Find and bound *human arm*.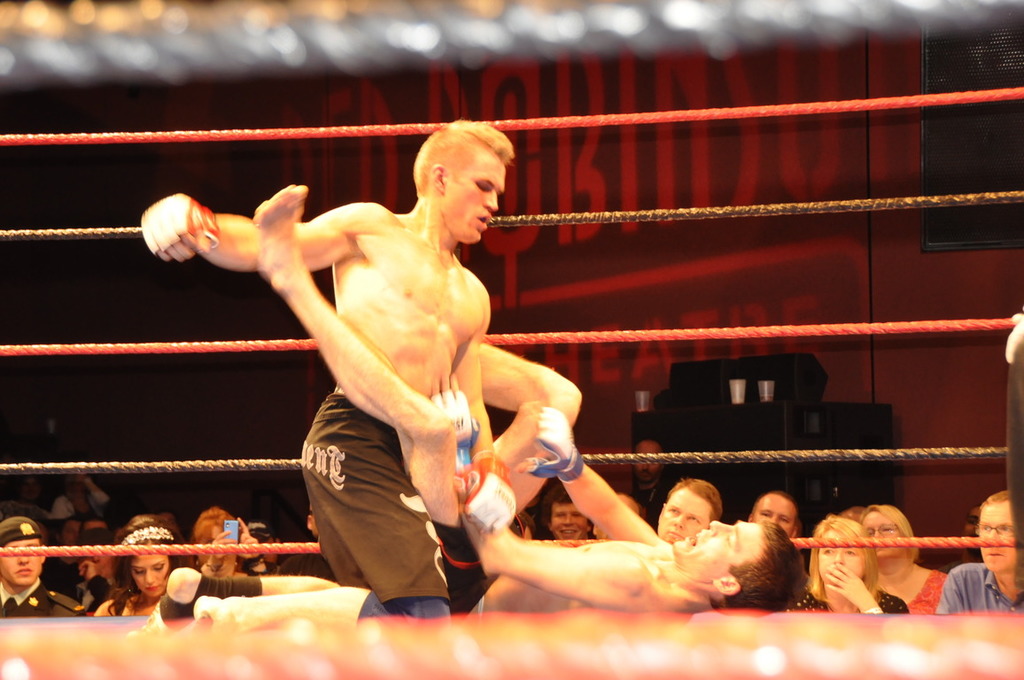
Bound: [819,561,886,615].
